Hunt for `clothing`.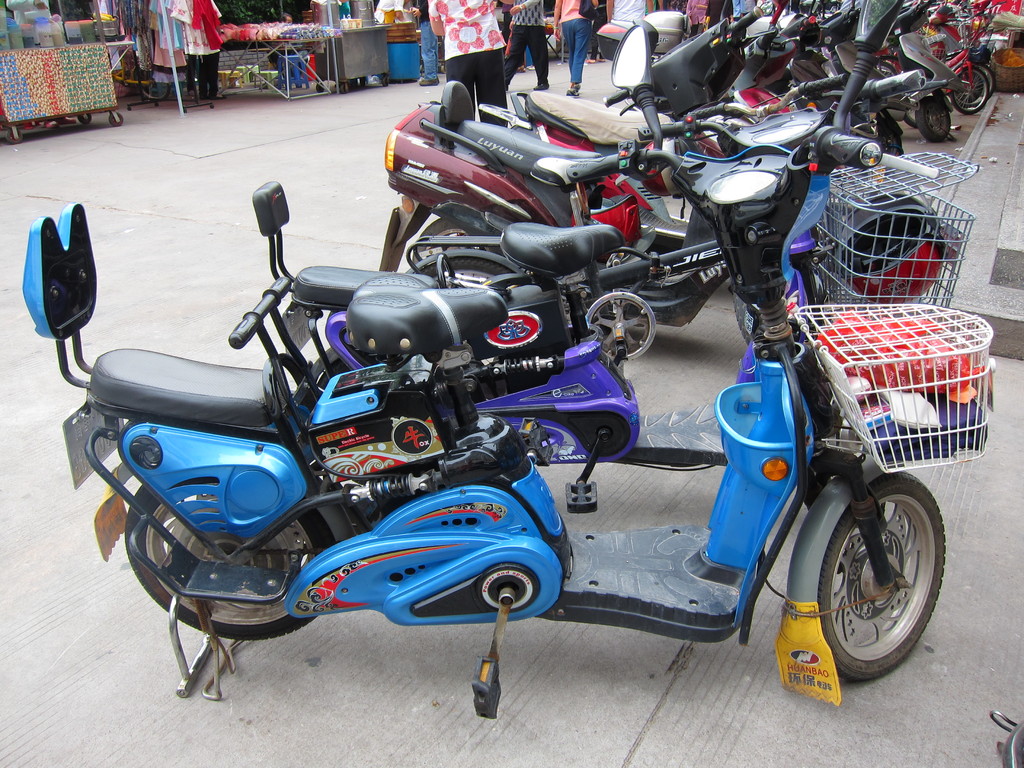
Hunted down at region(554, 0, 592, 81).
